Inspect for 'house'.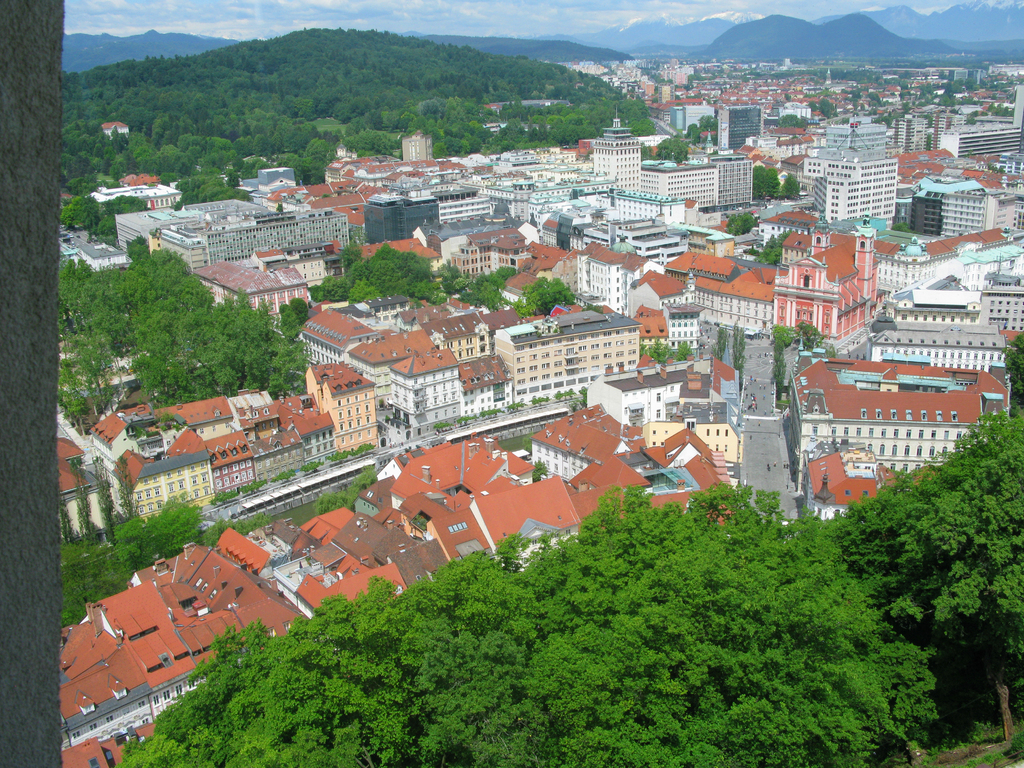
Inspection: x1=604 y1=189 x2=692 y2=218.
